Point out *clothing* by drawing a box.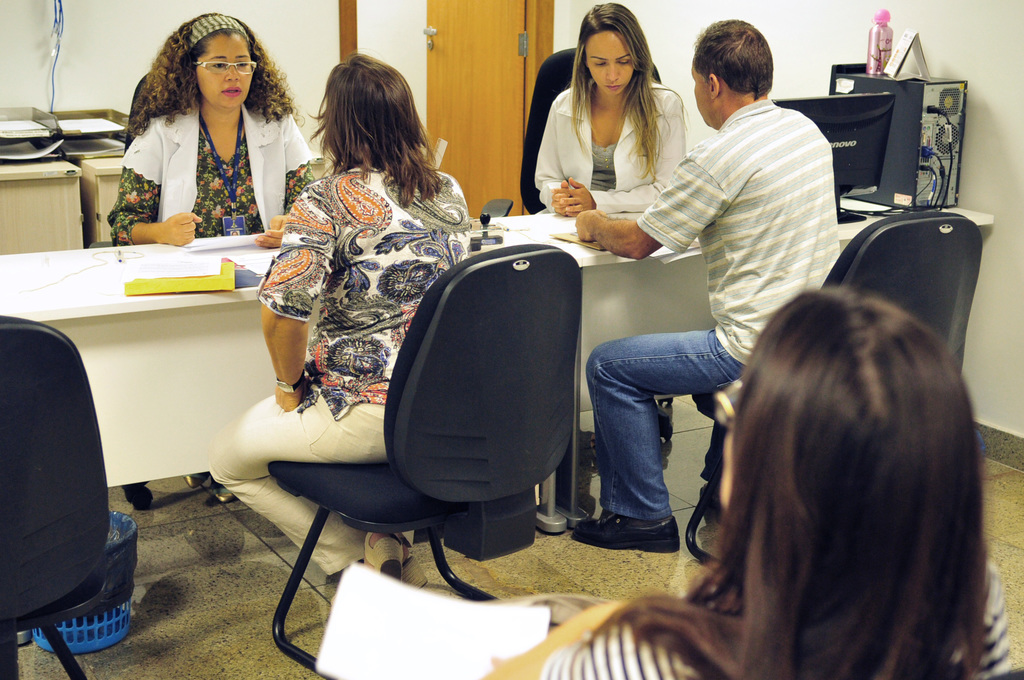
(547,596,1008,679).
